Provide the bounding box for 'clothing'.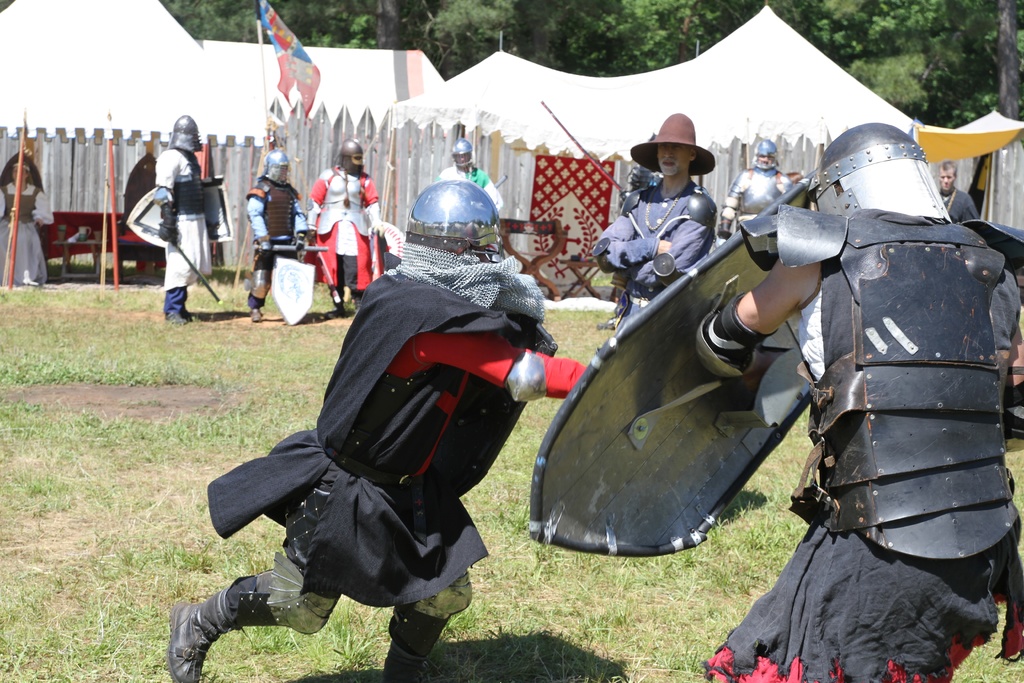
[x1=938, y1=188, x2=980, y2=225].
